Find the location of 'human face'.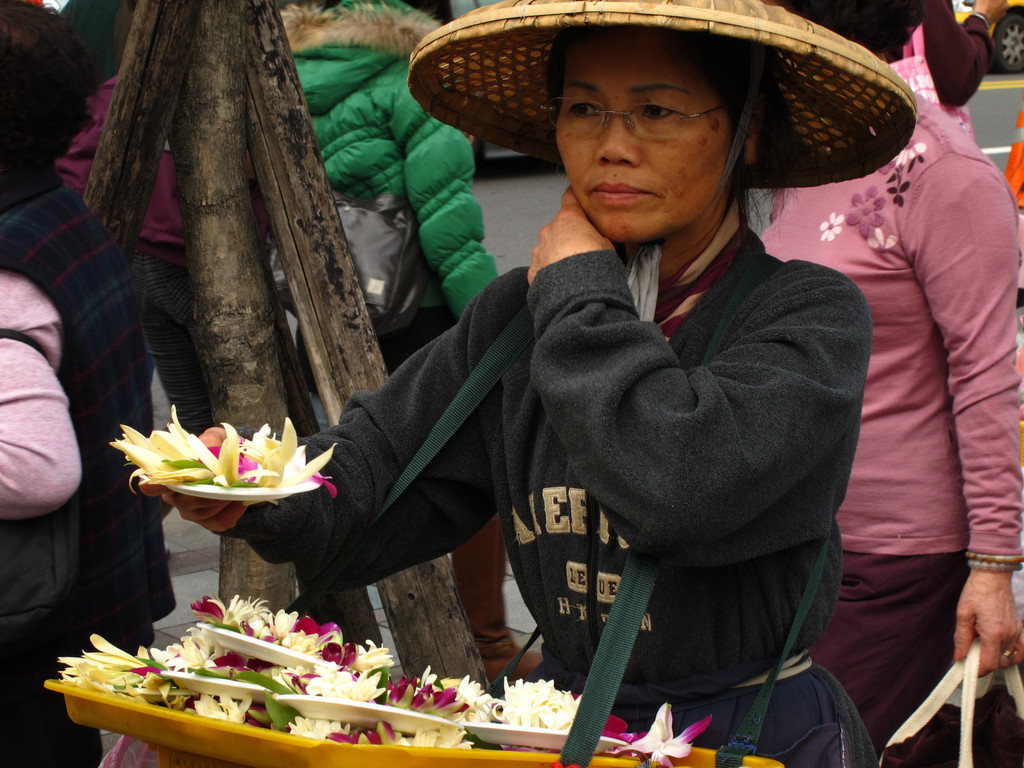
Location: x1=554 y1=26 x2=729 y2=251.
